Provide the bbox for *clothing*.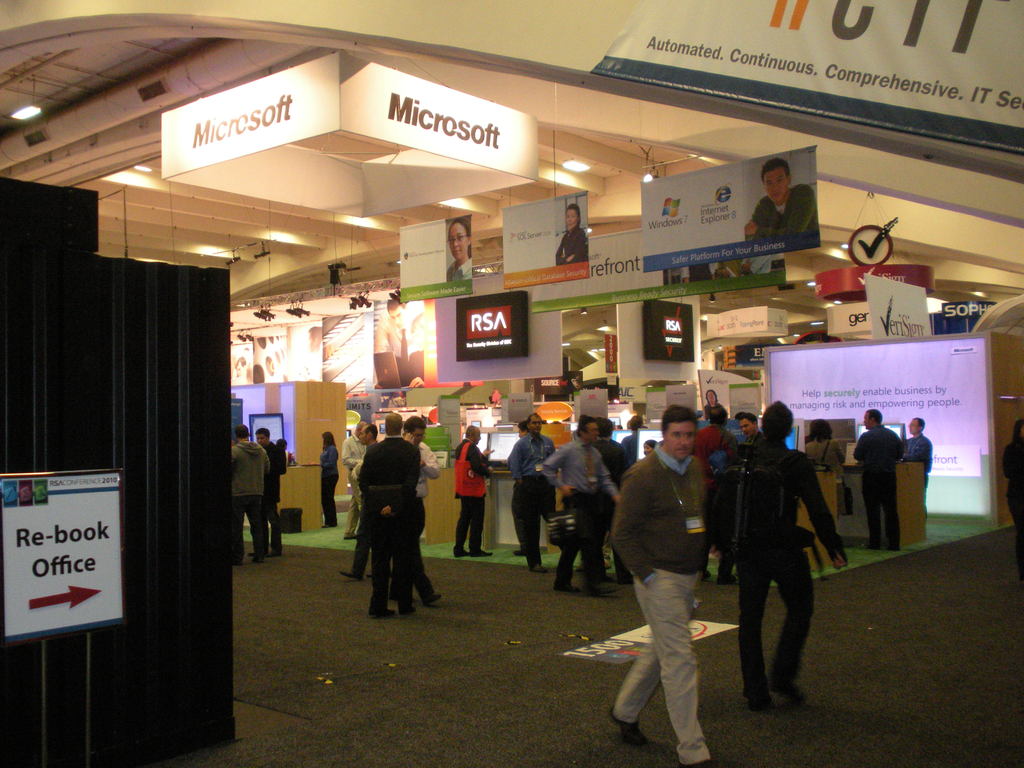
<region>703, 400, 727, 424</region>.
